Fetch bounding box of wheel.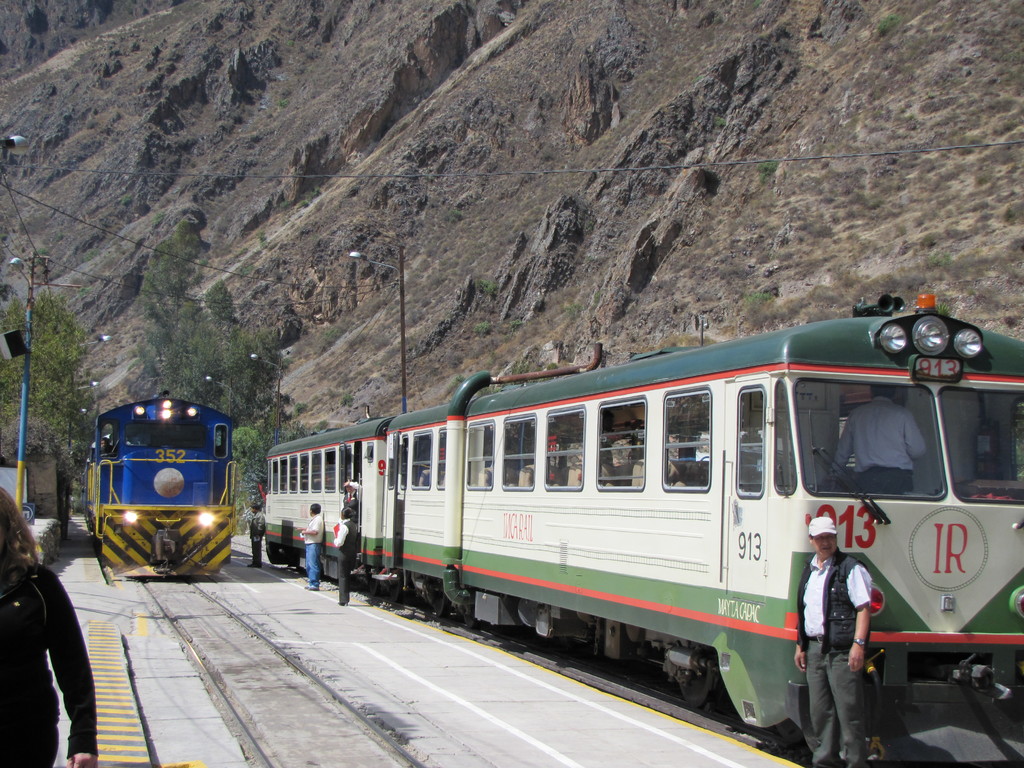
Bbox: (left=669, top=664, right=726, bottom=714).
